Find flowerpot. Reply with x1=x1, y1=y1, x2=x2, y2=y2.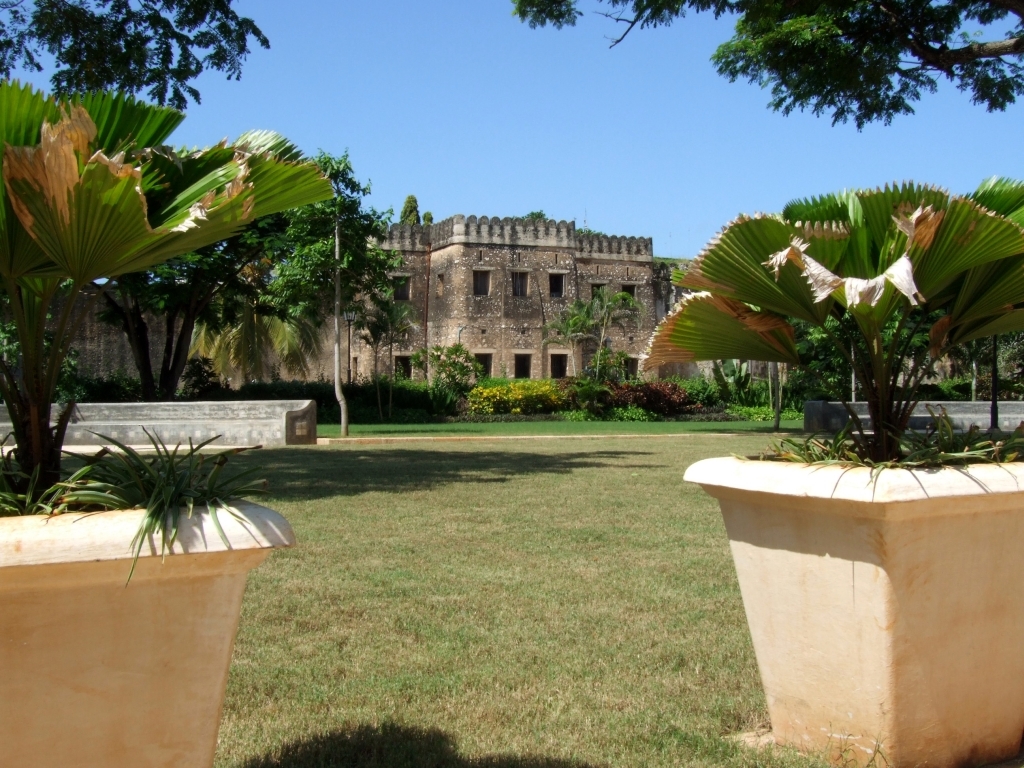
x1=0, y1=474, x2=293, y2=767.
